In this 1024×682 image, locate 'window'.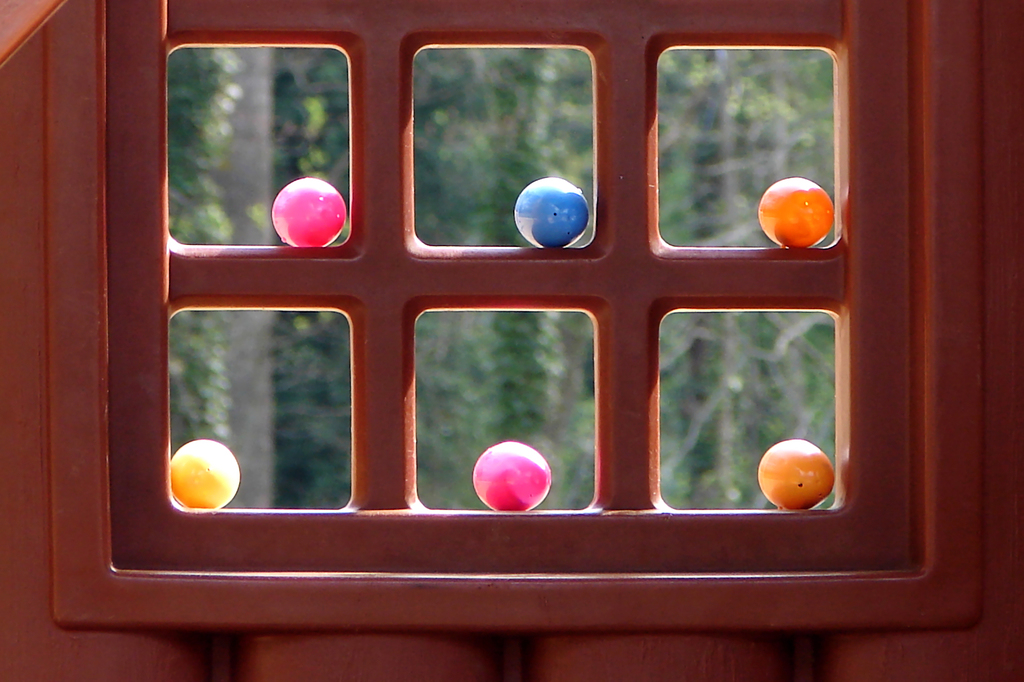
Bounding box: box(56, 34, 1023, 599).
